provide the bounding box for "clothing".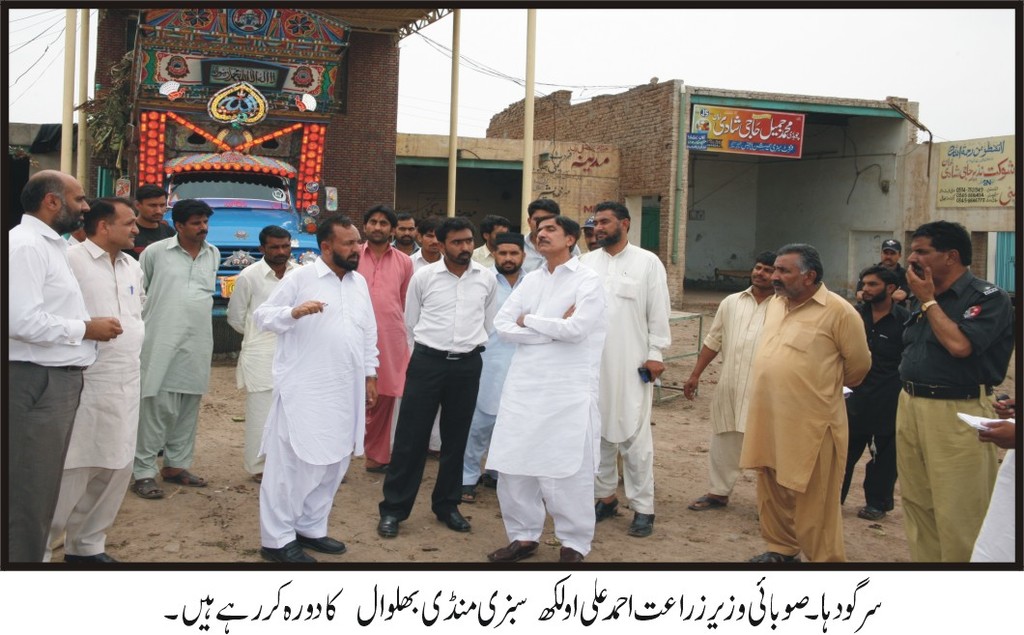
box=[8, 214, 96, 564].
